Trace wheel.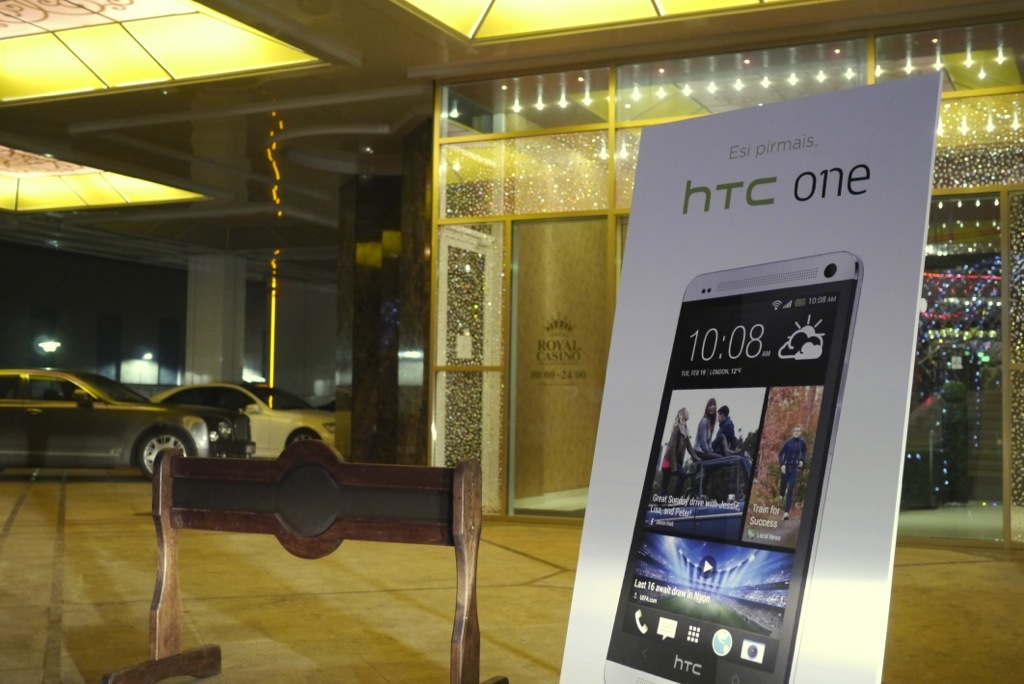
Traced to region(130, 425, 200, 480).
